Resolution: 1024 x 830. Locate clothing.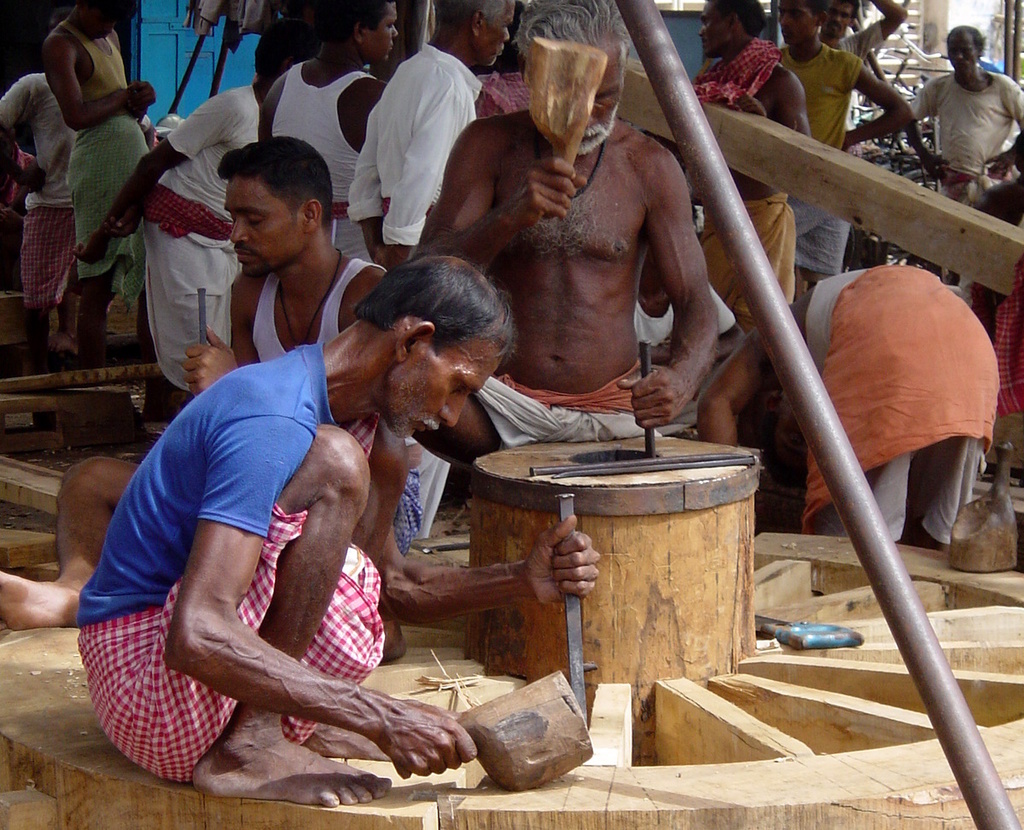
box(262, 45, 375, 263).
